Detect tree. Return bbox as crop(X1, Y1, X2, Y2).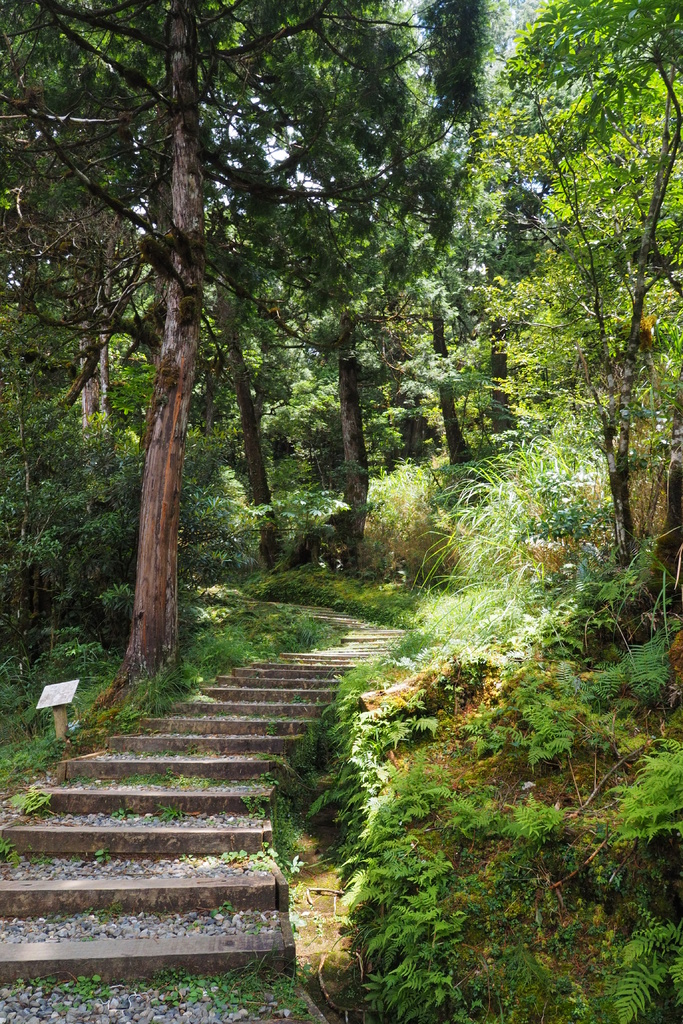
crop(94, 36, 681, 873).
